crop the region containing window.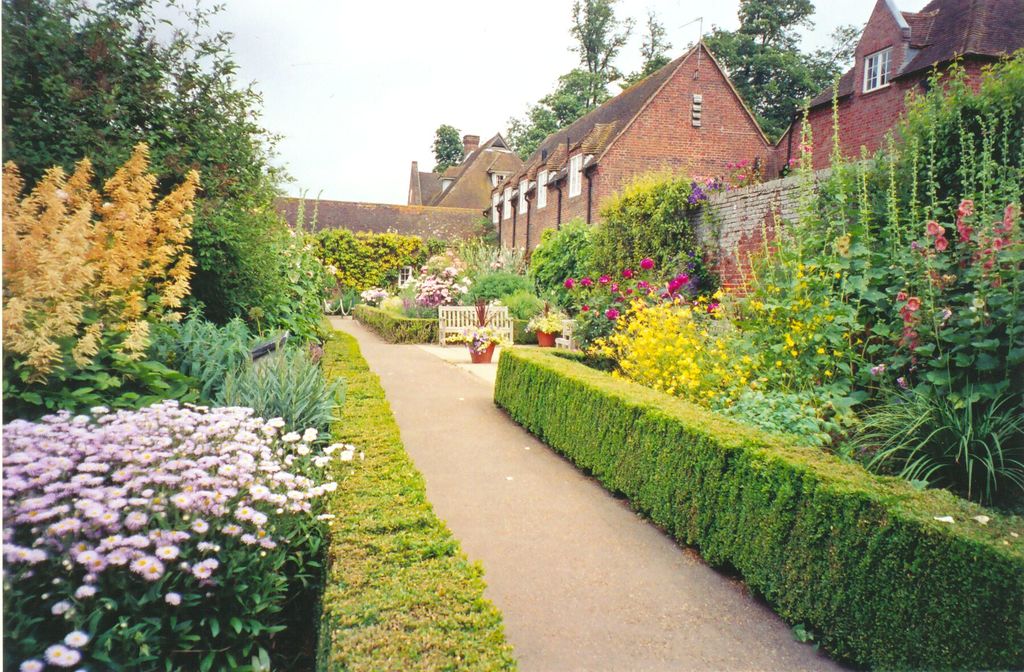
Crop region: [489,169,508,190].
